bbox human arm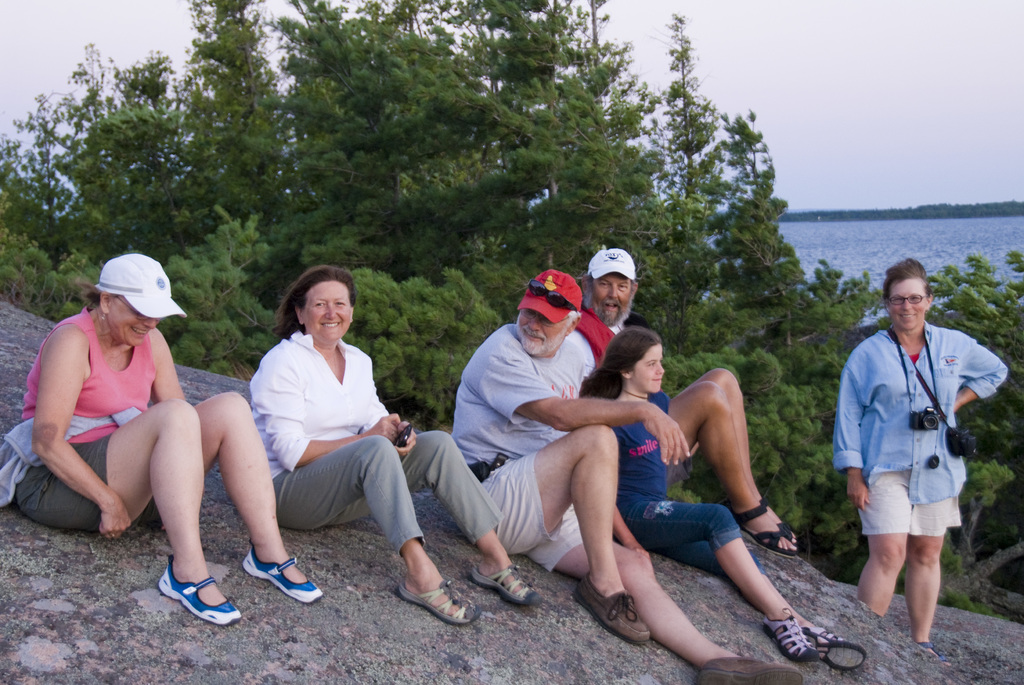
(left=270, top=350, right=408, bottom=476)
